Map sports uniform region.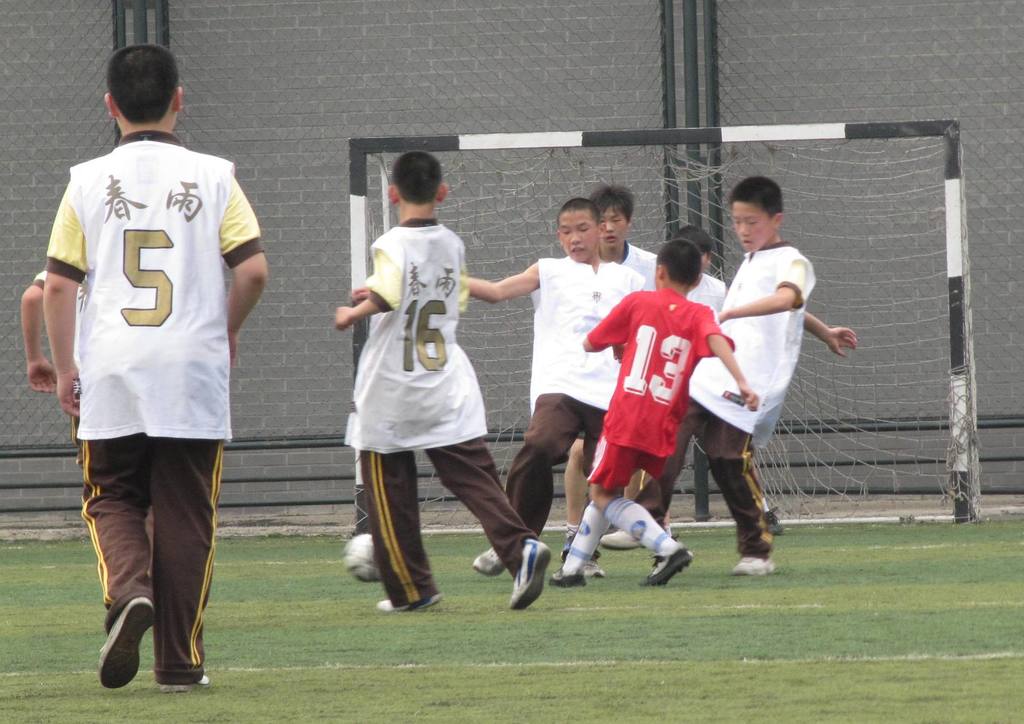
Mapped to bbox=(341, 216, 548, 609).
